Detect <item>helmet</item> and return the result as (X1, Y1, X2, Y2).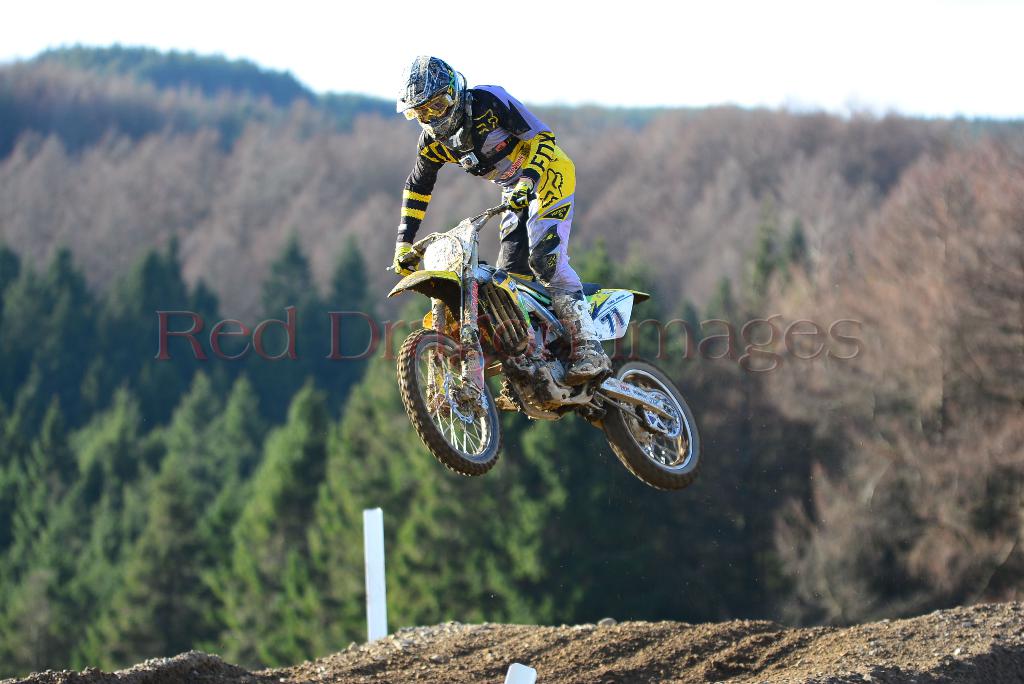
(401, 54, 467, 127).
